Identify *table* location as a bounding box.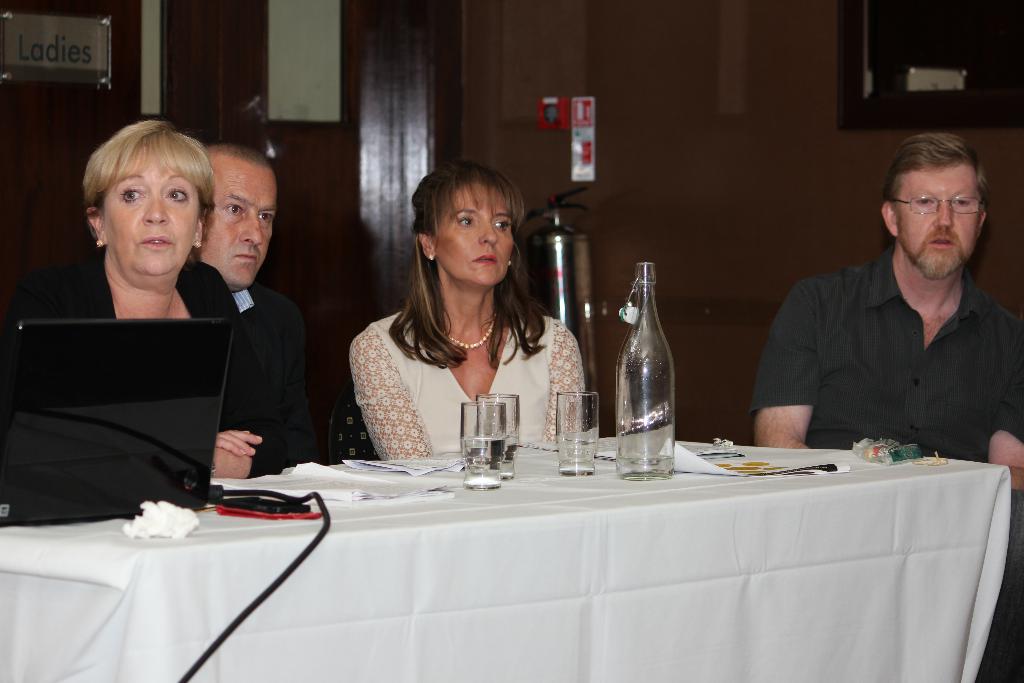
bbox=(0, 427, 1021, 682).
